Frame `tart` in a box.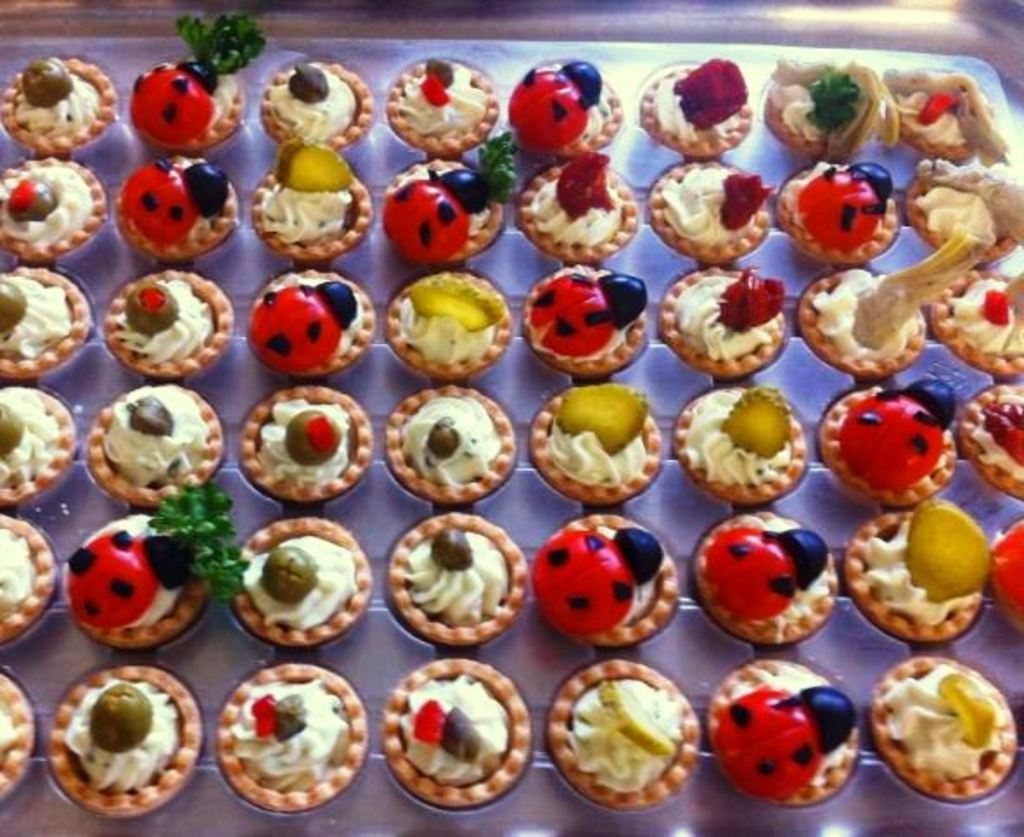
0/258/95/382.
